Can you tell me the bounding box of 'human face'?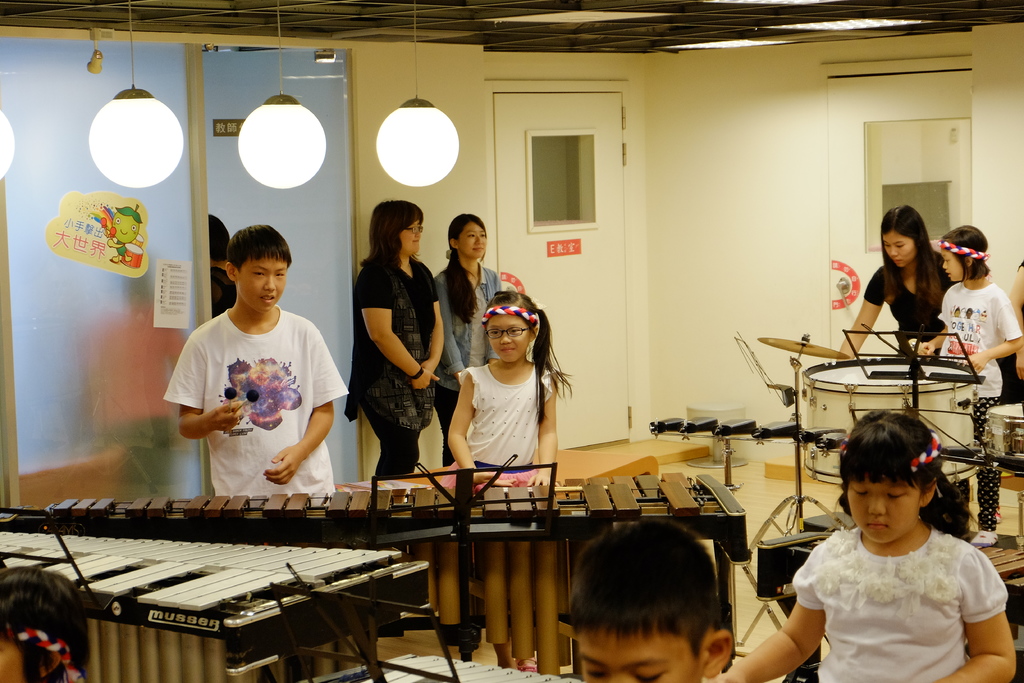
[401,222,422,254].
